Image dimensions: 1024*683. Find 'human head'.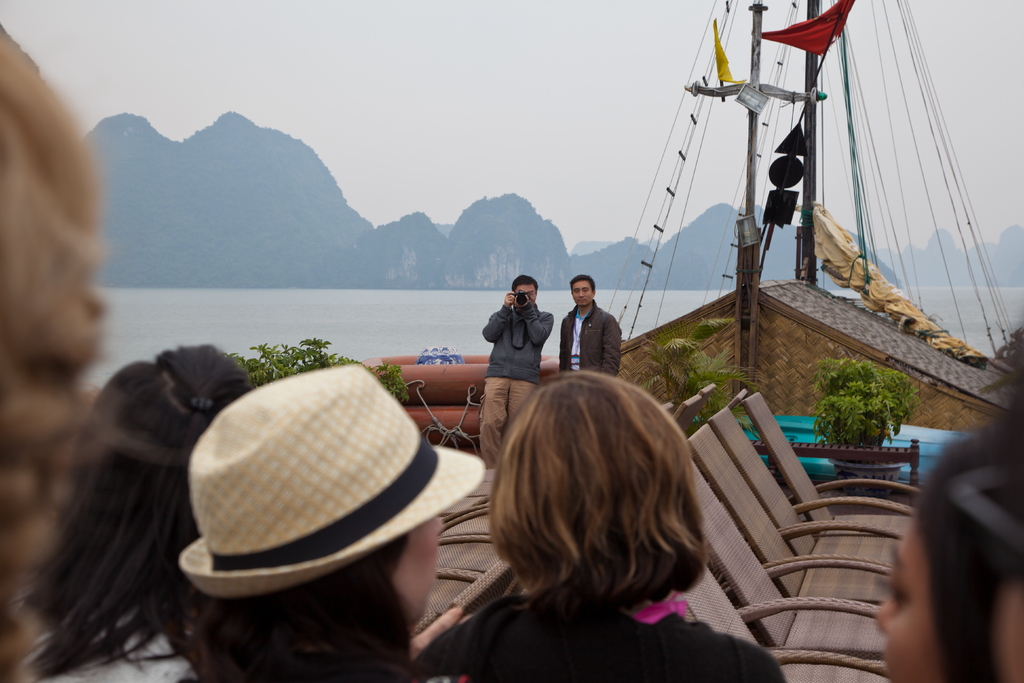
572, 277, 596, 309.
